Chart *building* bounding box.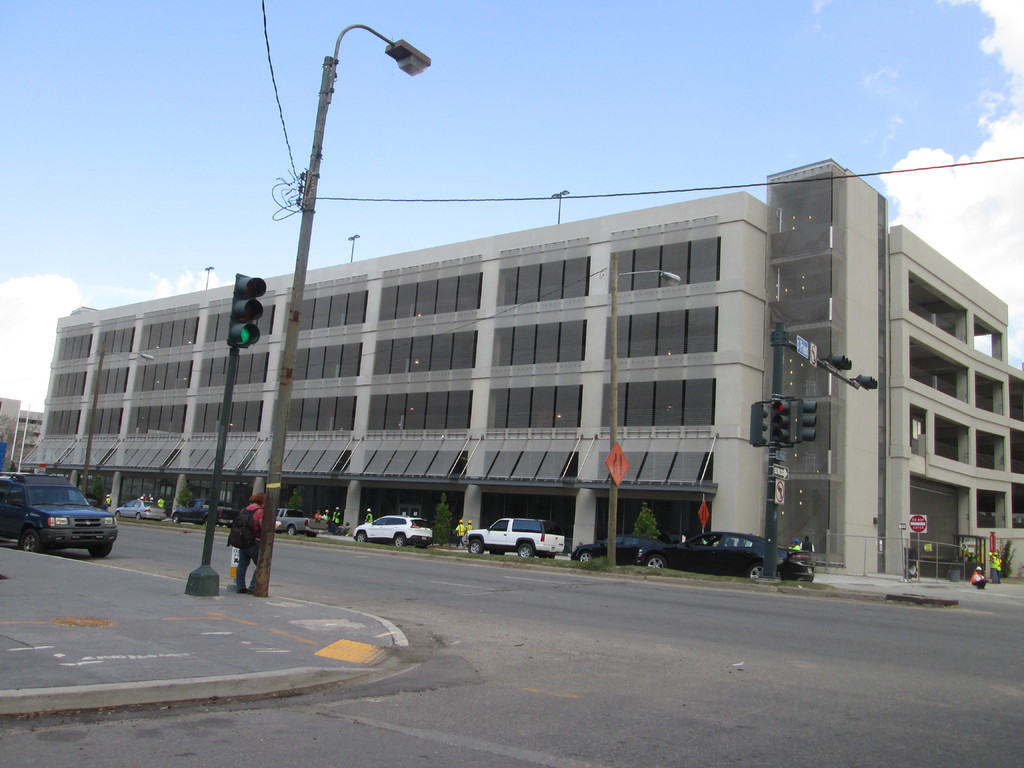
Charted: detection(1, 161, 1023, 588).
